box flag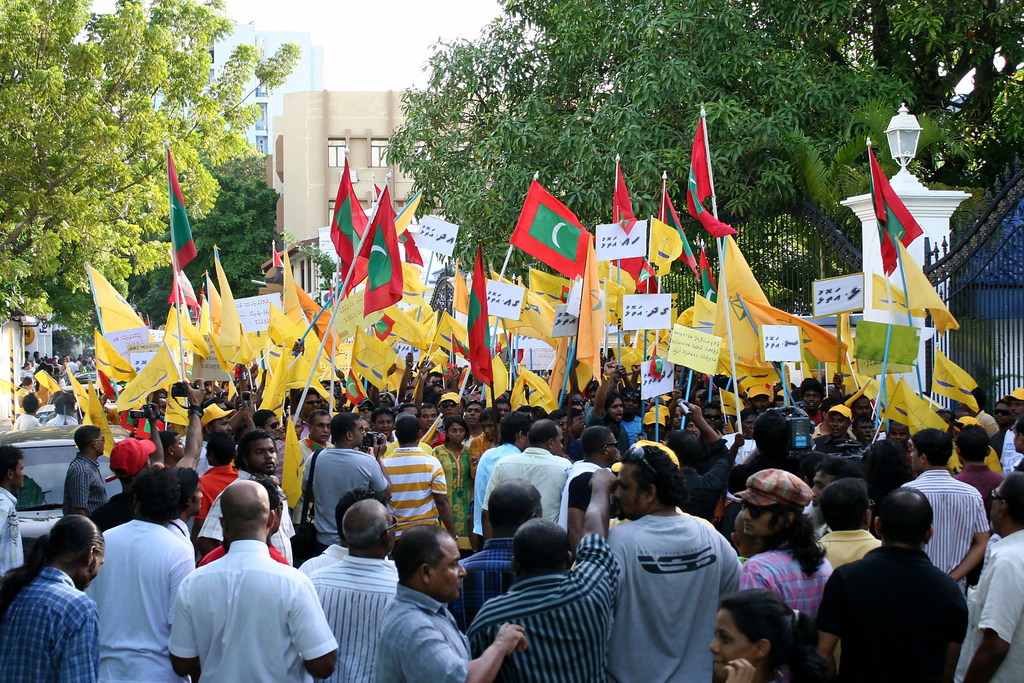
x1=642, y1=214, x2=680, y2=277
